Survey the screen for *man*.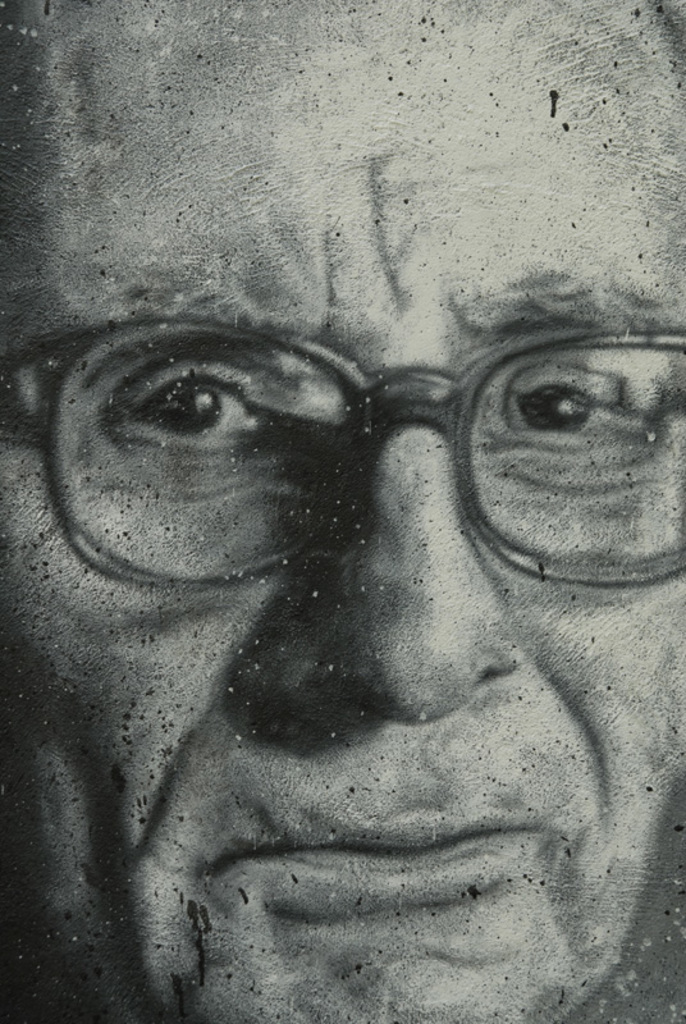
Survey found: l=0, t=0, r=685, b=1023.
